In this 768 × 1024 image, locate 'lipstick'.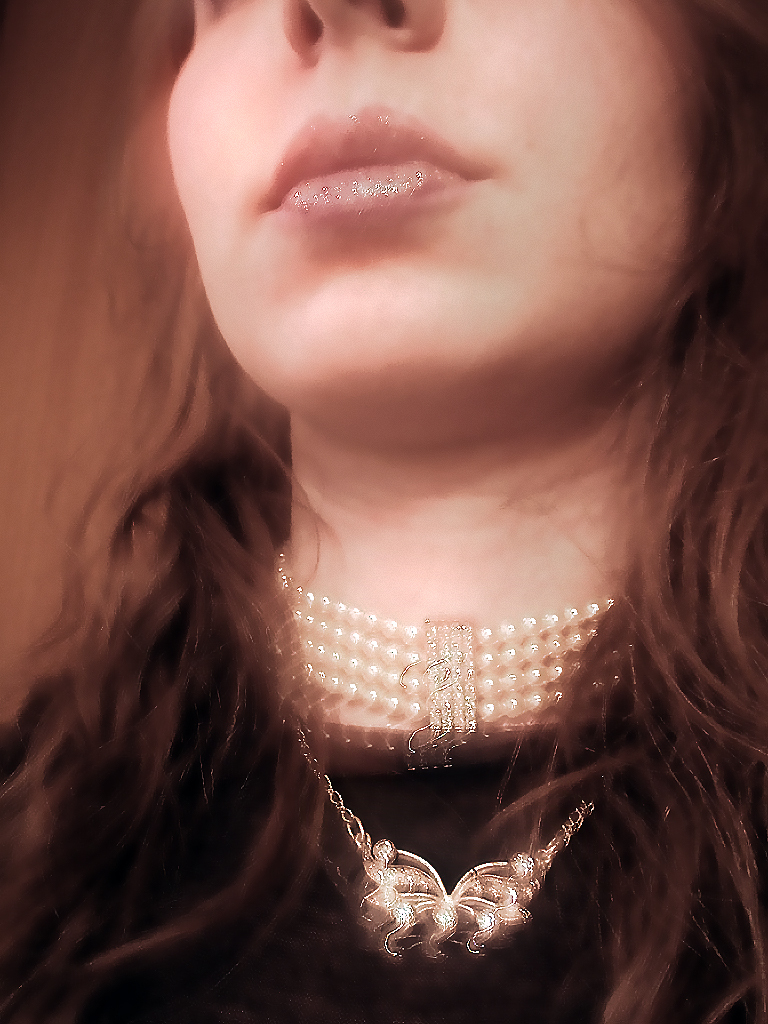
Bounding box: [245, 106, 517, 220].
